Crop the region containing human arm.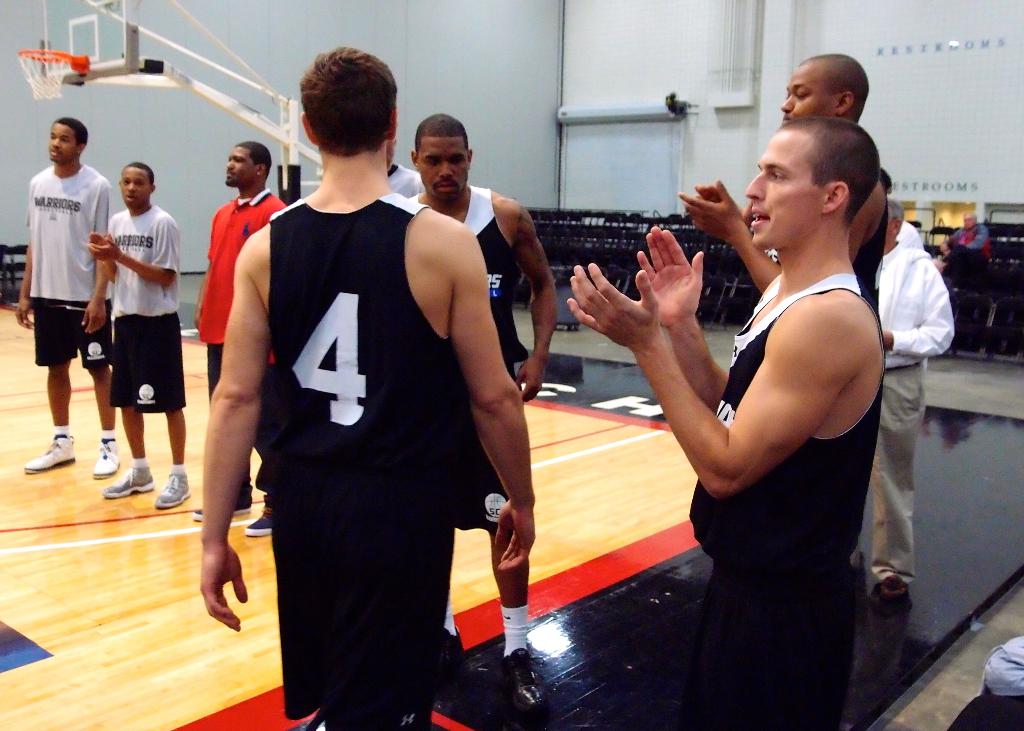
Crop region: pyautogui.locateOnScreen(670, 170, 778, 296).
